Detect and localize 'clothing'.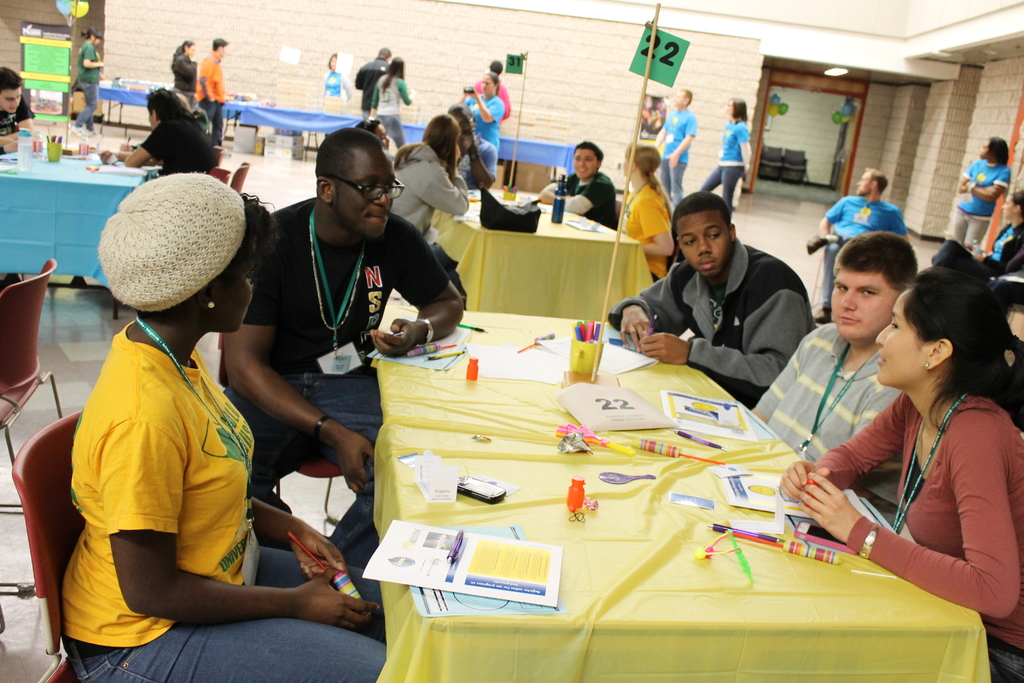
Localized at (x1=224, y1=195, x2=450, y2=566).
